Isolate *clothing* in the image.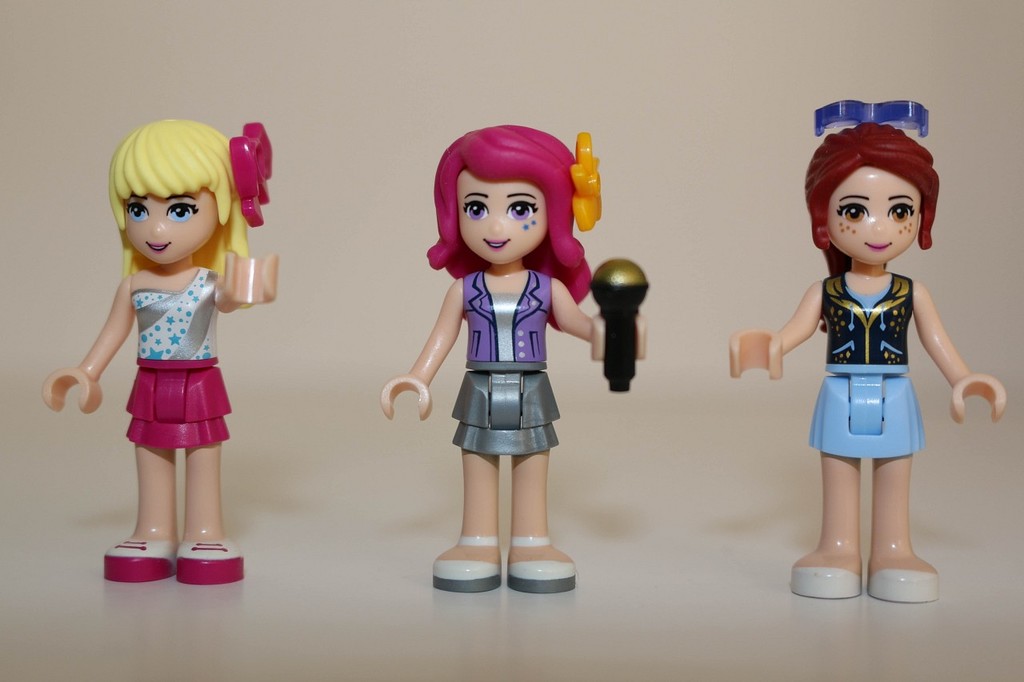
Isolated region: <box>450,268,562,459</box>.
